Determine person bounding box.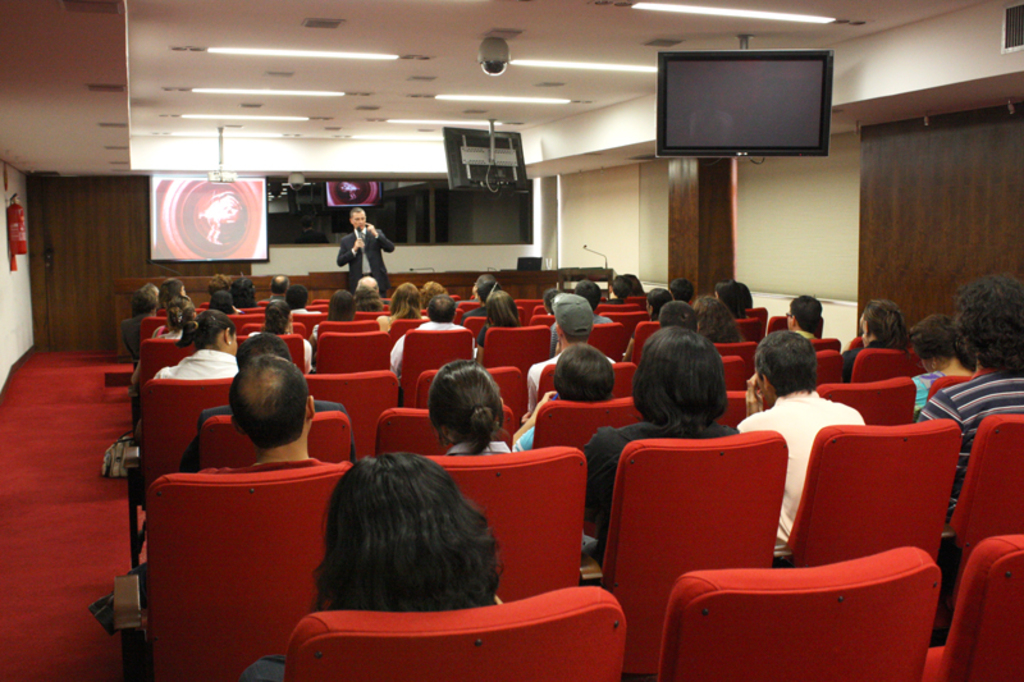
Determined: l=239, t=456, r=512, b=681.
